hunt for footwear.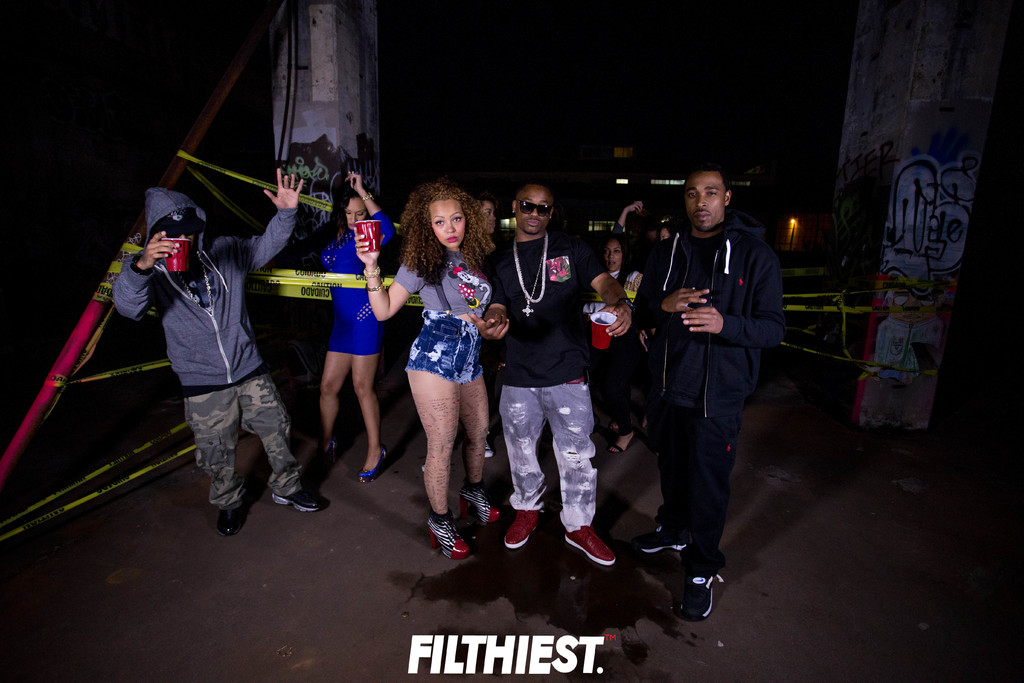
Hunted down at locate(356, 446, 388, 486).
